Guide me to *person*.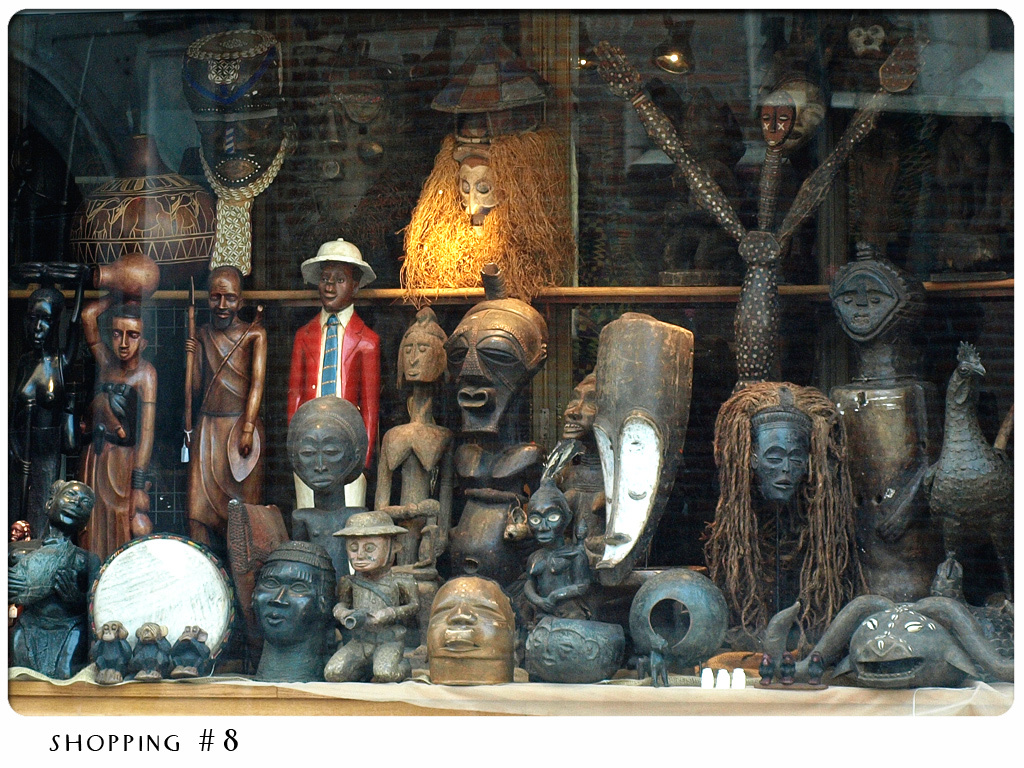
Guidance: {"left": 243, "top": 535, "right": 344, "bottom": 688}.
